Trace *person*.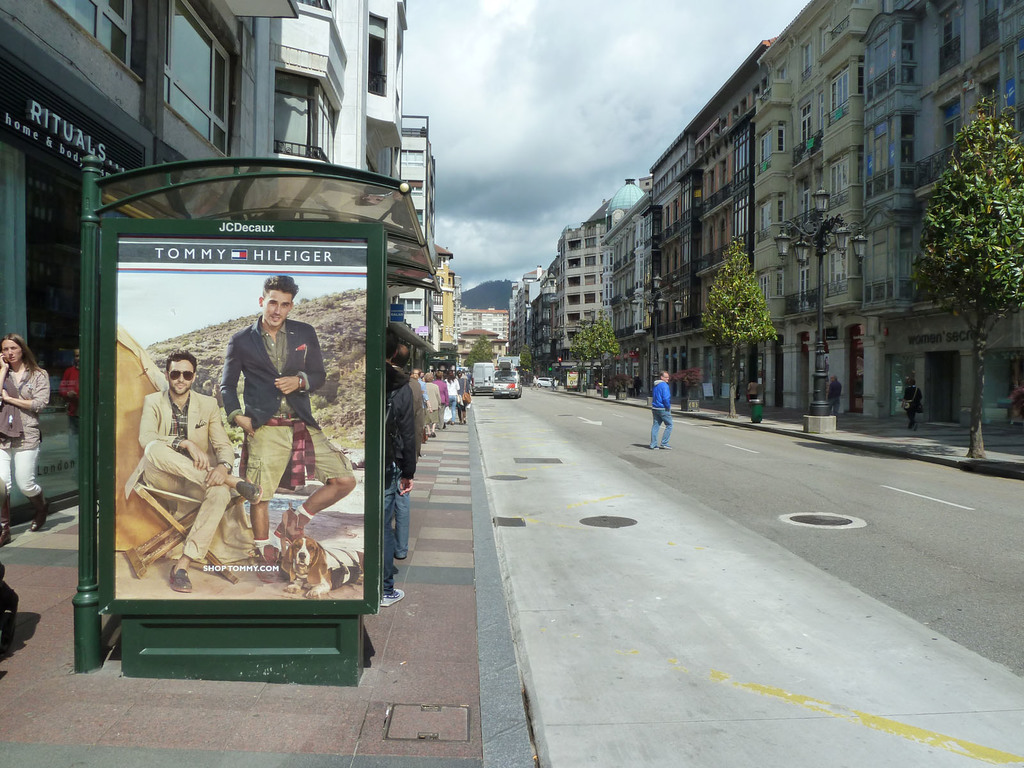
Traced to [0, 332, 51, 542].
